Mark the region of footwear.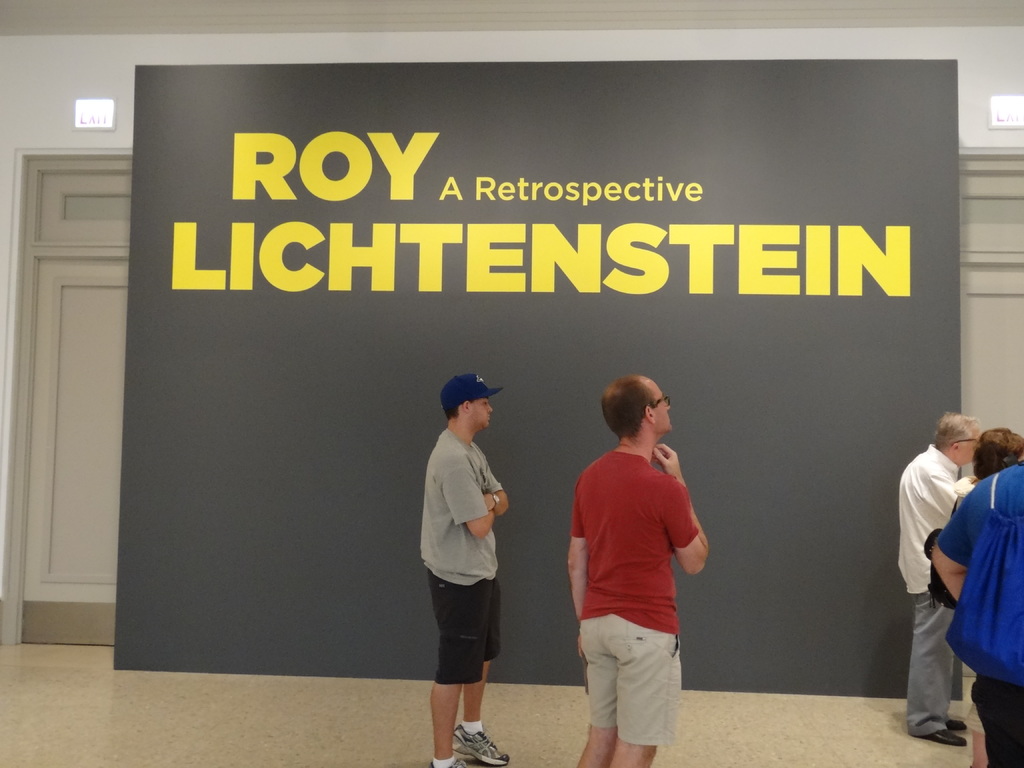
Region: (451, 727, 511, 767).
